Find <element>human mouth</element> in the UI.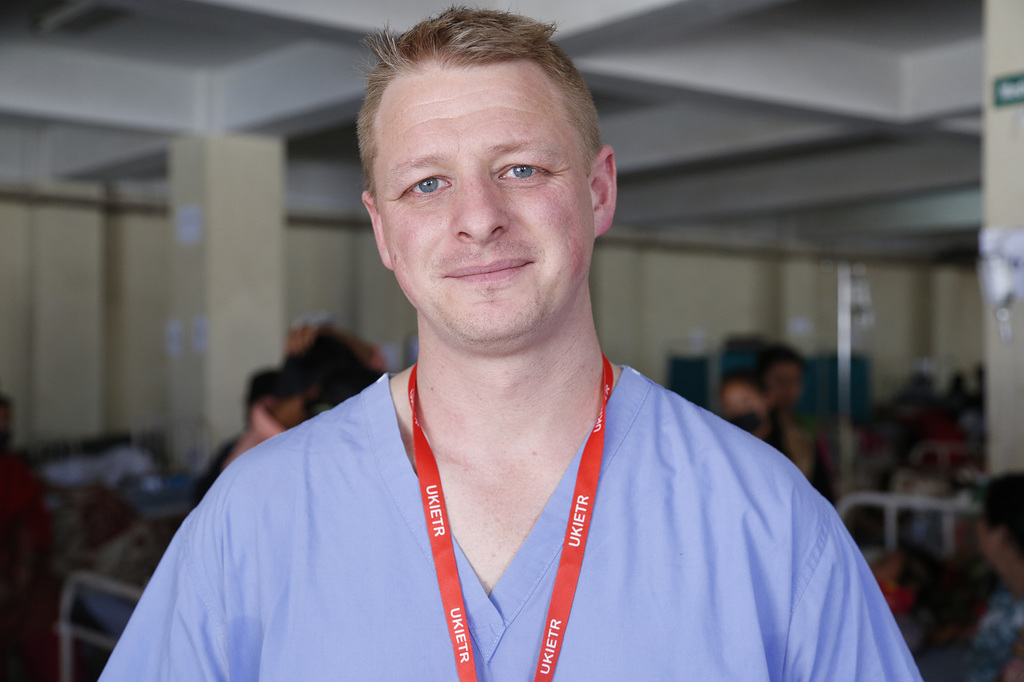
UI element at box=[445, 257, 533, 285].
